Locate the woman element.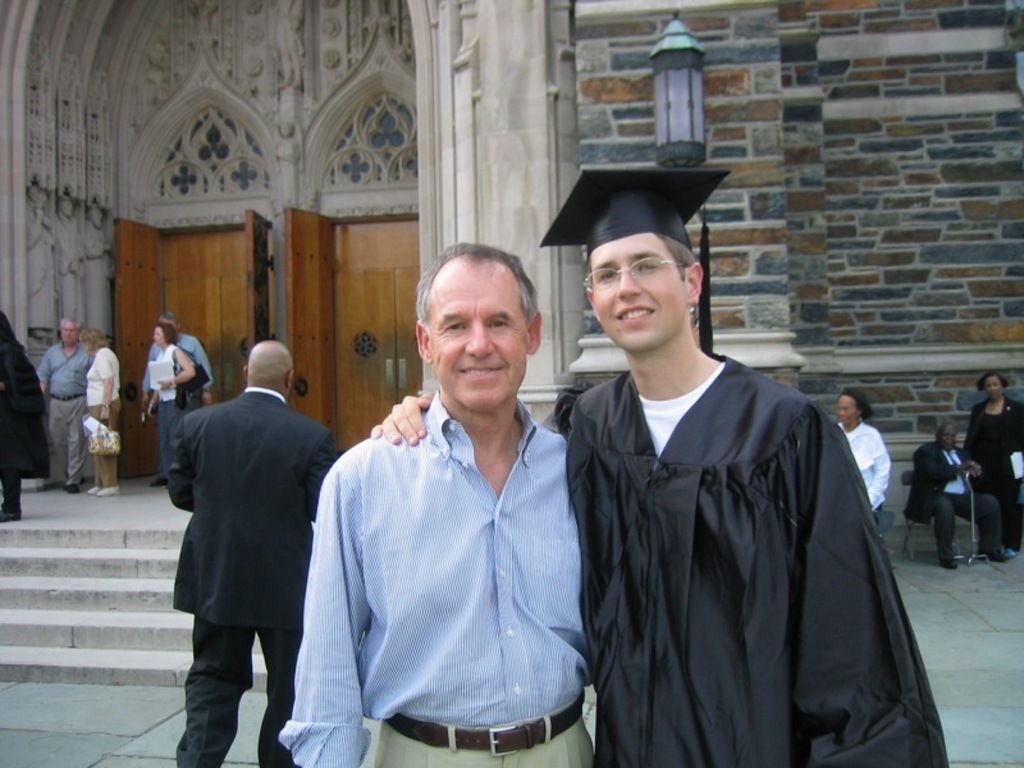
Element bbox: left=959, top=374, right=1023, bottom=557.
